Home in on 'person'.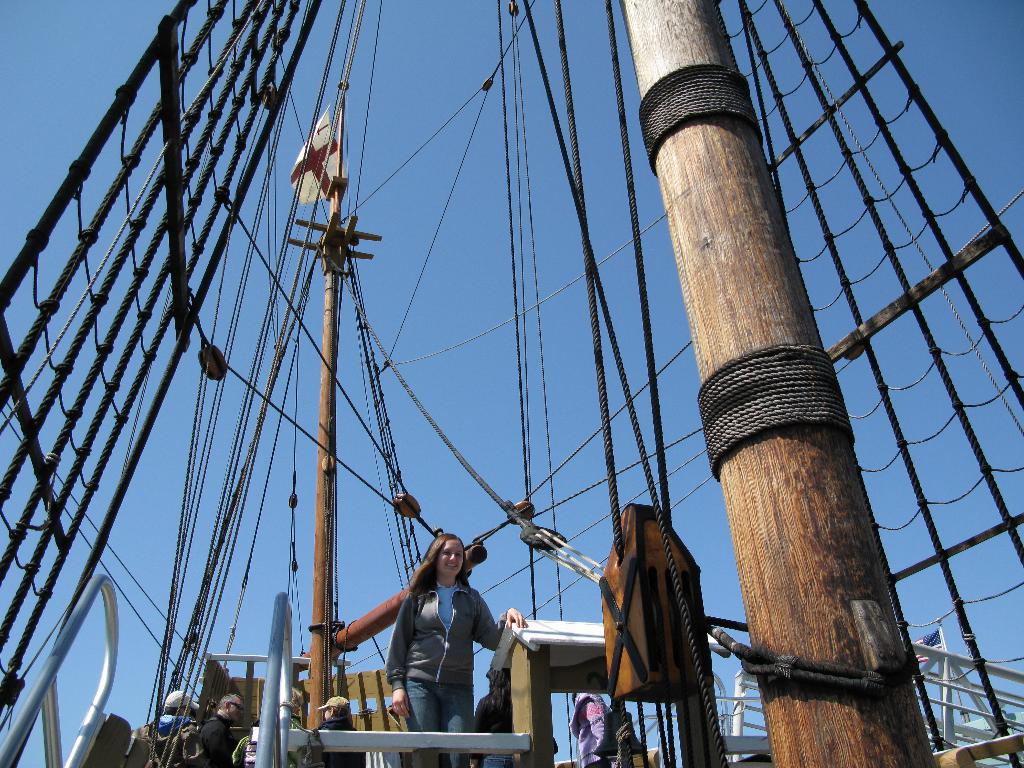
Homed in at (left=129, top=692, right=214, bottom=767).
